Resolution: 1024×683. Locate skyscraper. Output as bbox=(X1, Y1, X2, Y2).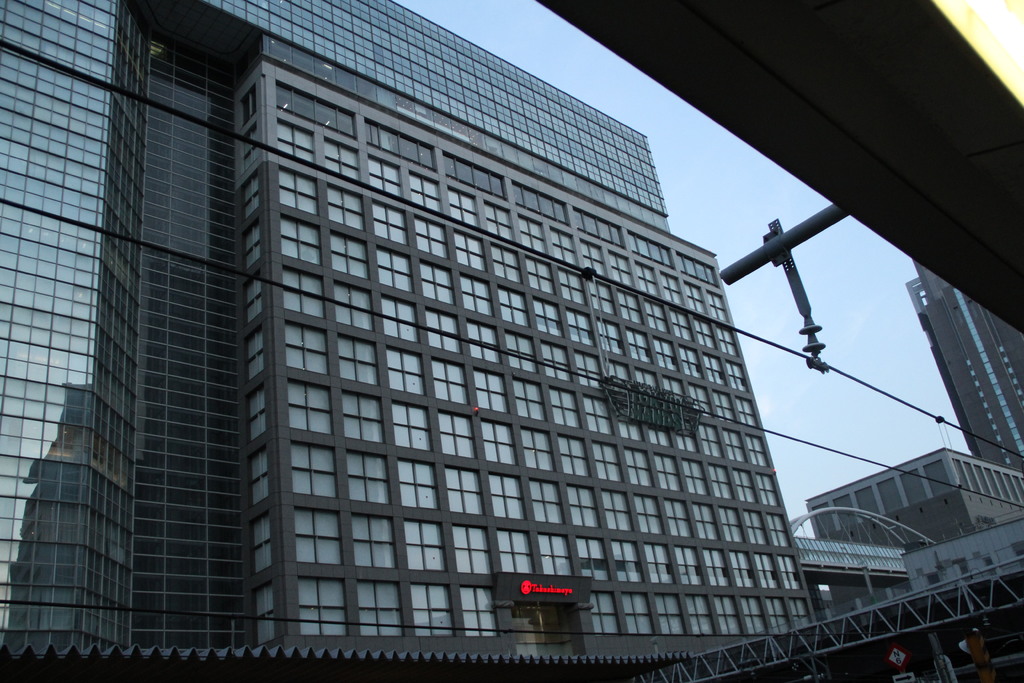
bbox=(798, 444, 1023, 553).
